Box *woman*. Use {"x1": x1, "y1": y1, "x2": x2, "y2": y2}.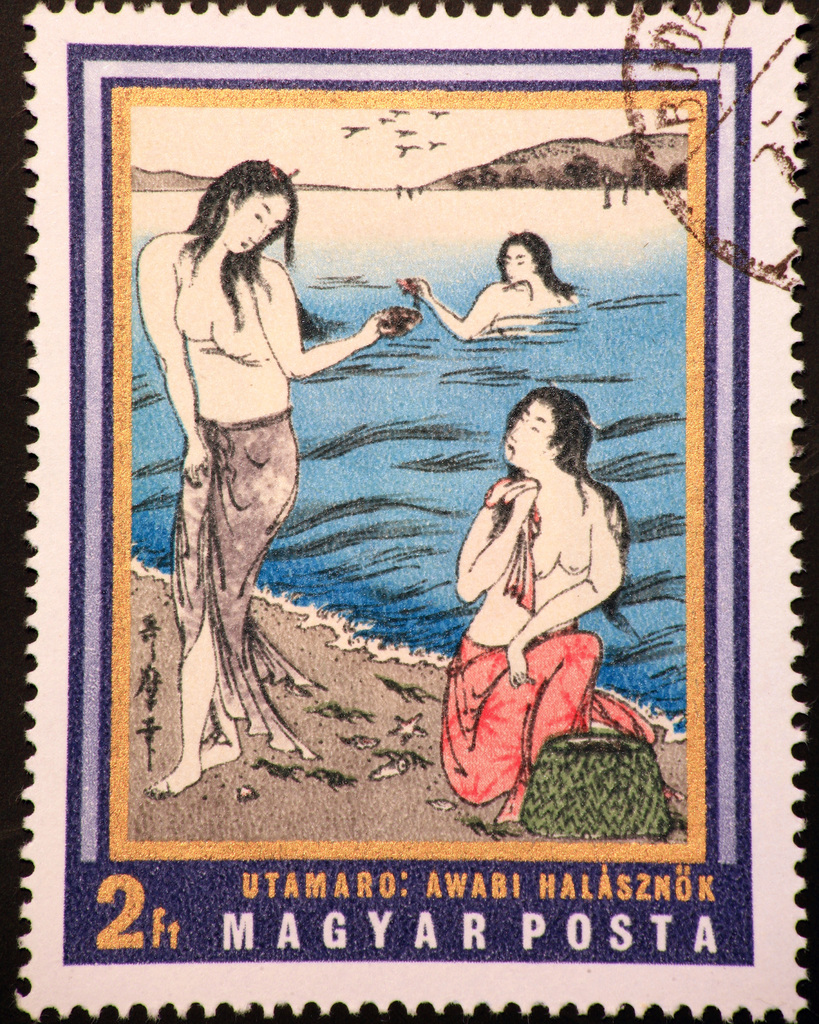
{"x1": 436, "y1": 352, "x2": 651, "y2": 812}.
